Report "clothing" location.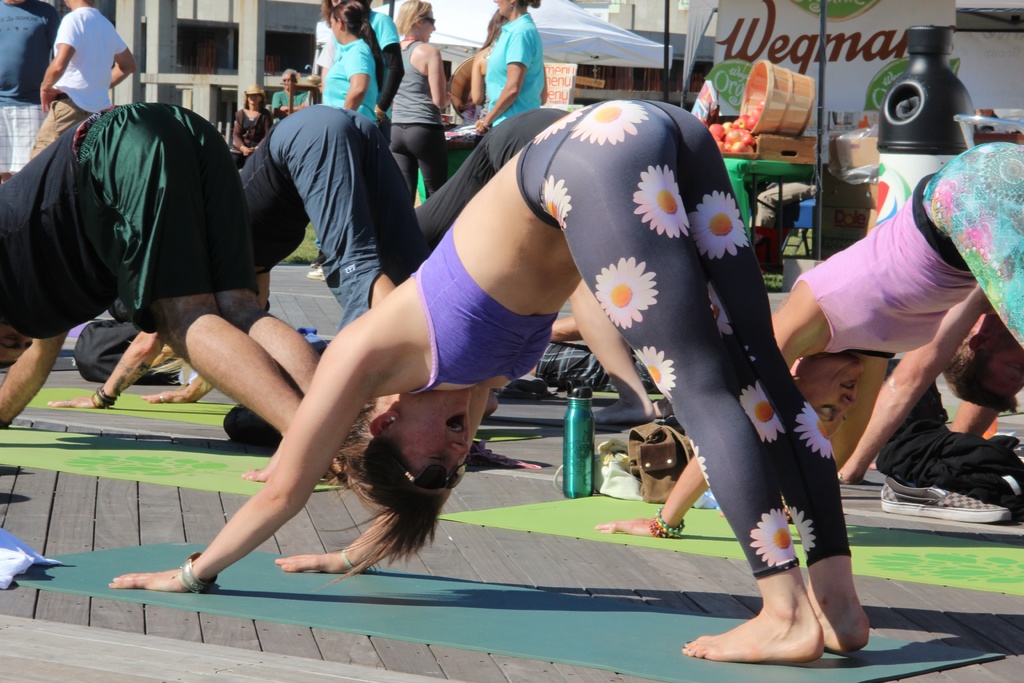
Report: {"left": 28, "top": 0, "right": 130, "bottom": 158}.
